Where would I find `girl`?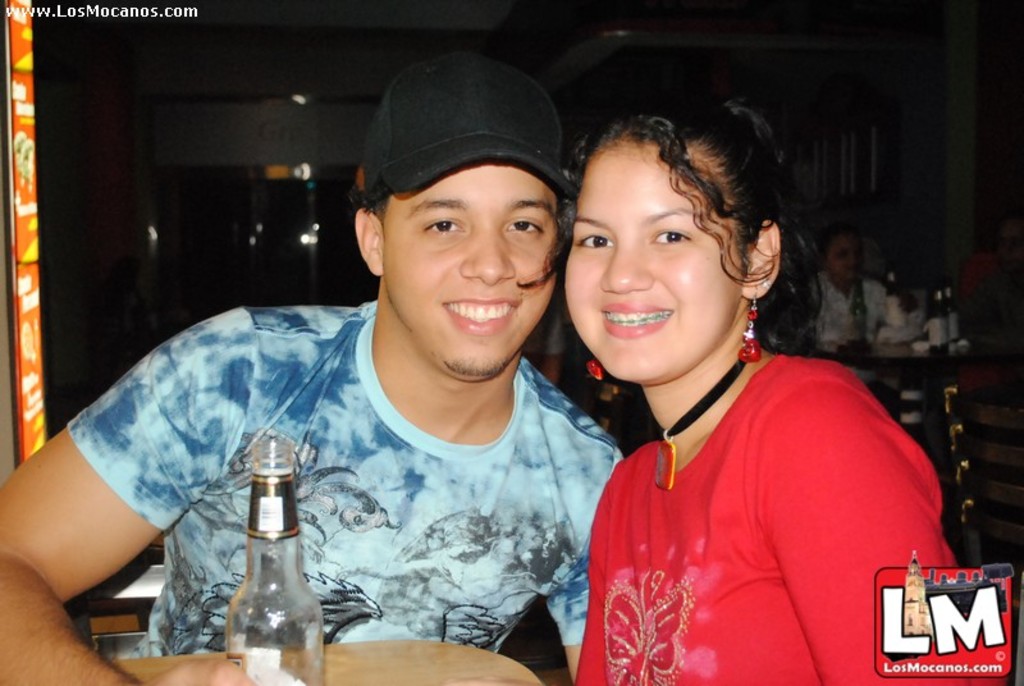
At <bbox>515, 96, 1010, 685</bbox>.
